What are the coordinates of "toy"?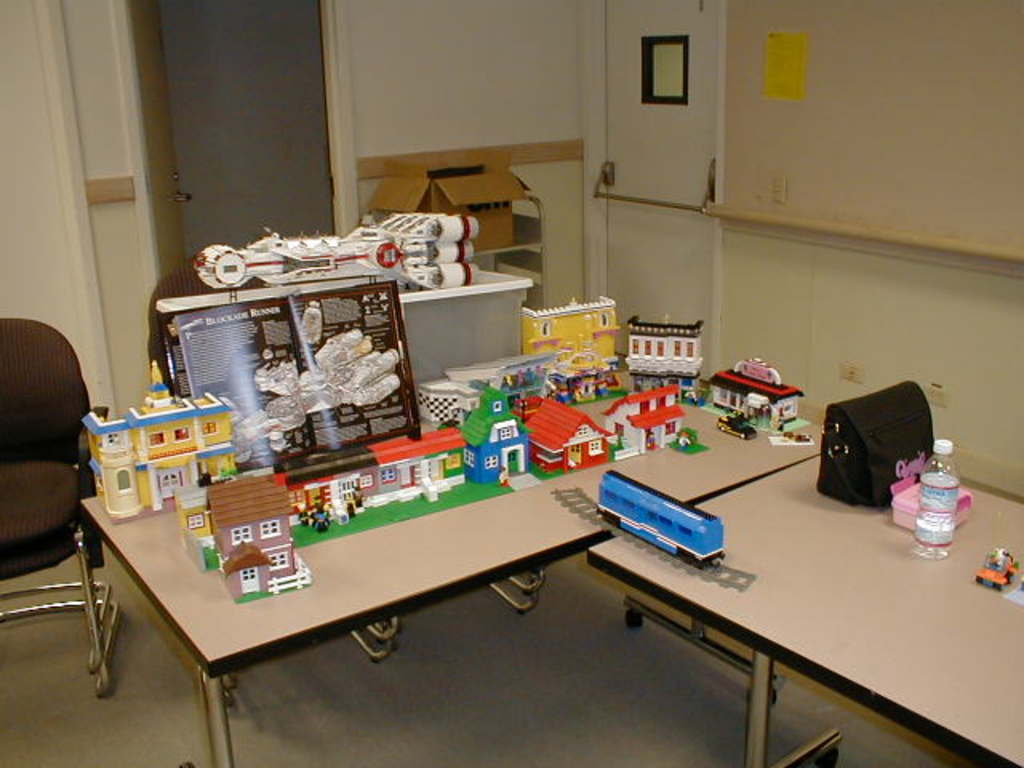
region(496, 466, 509, 482).
